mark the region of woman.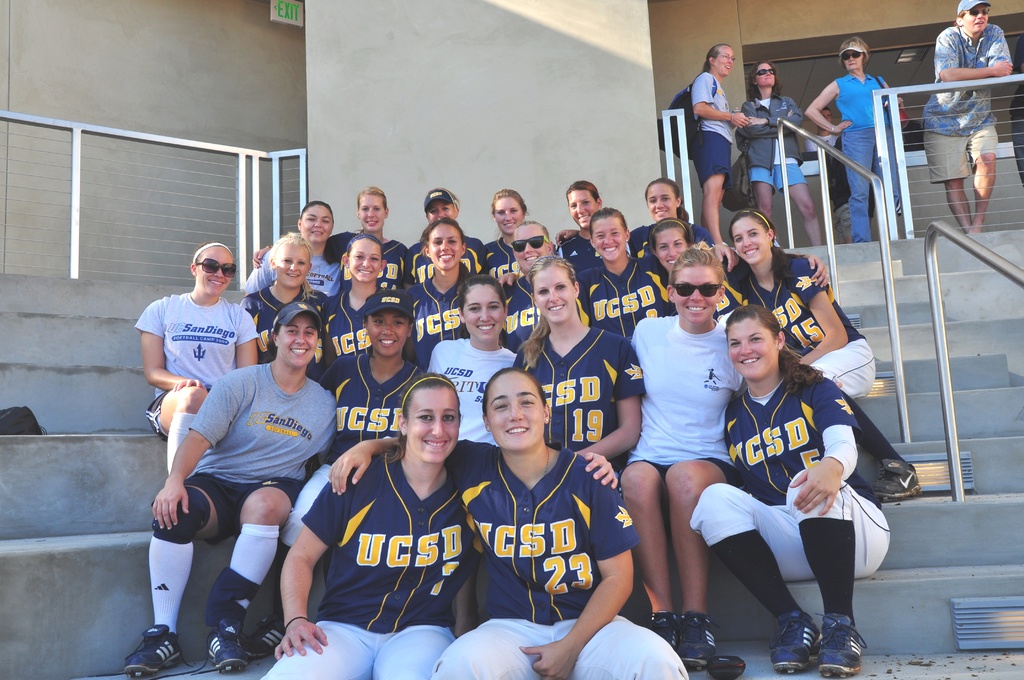
Region: Rect(694, 273, 888, 665).
